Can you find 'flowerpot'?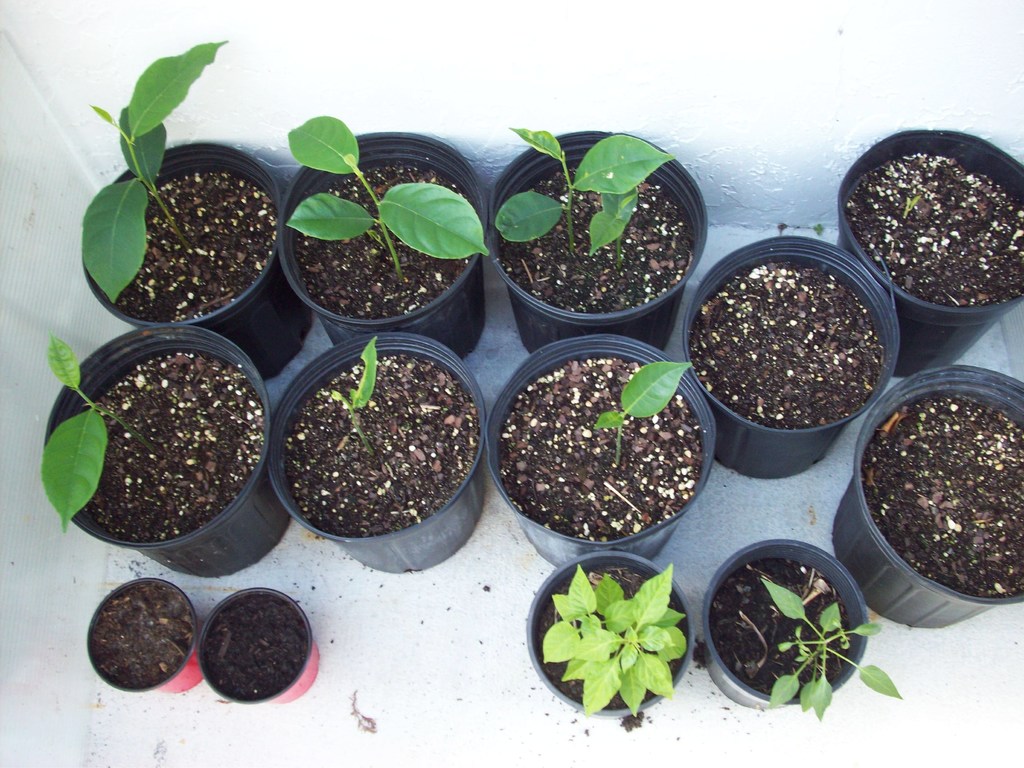
Yes, bounding box: [684, 233, 898, 476].
